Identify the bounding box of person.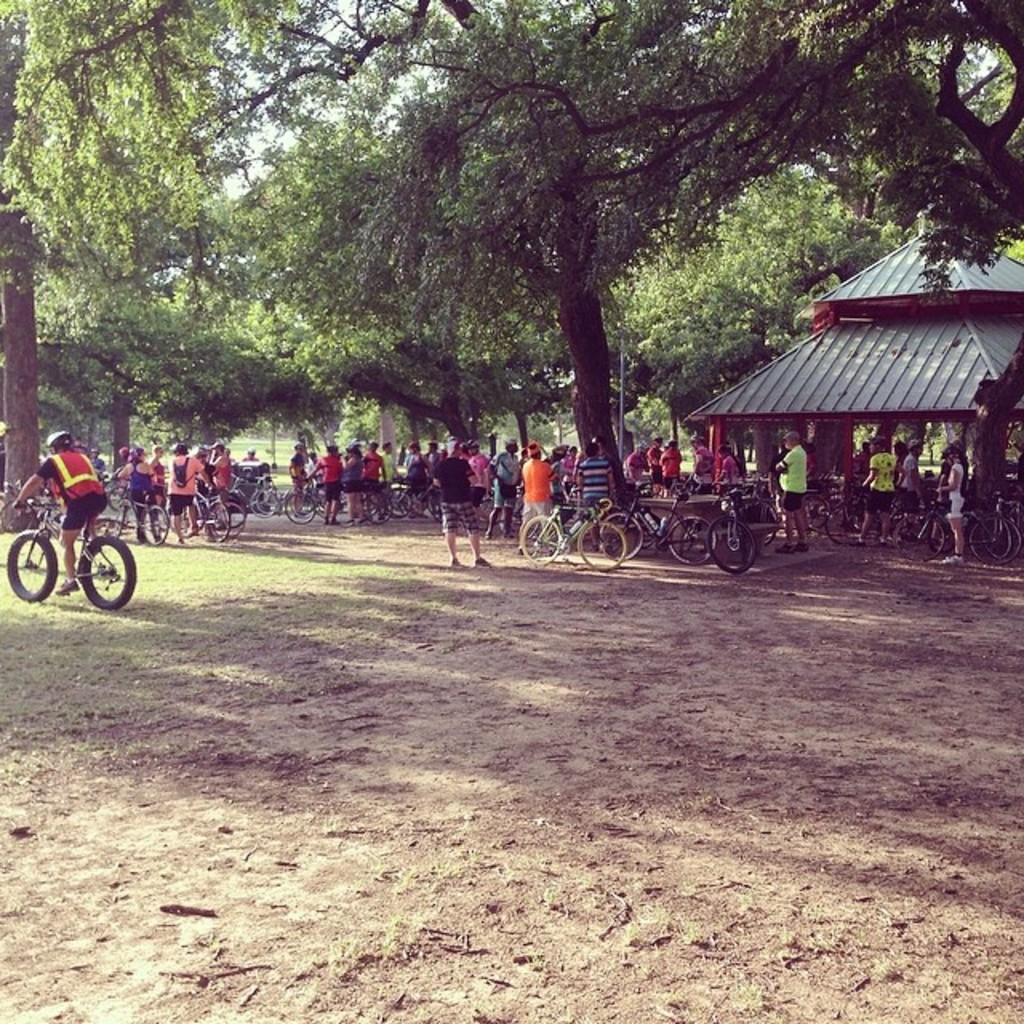
(left=378, top=435, right=408, bottom=493).
